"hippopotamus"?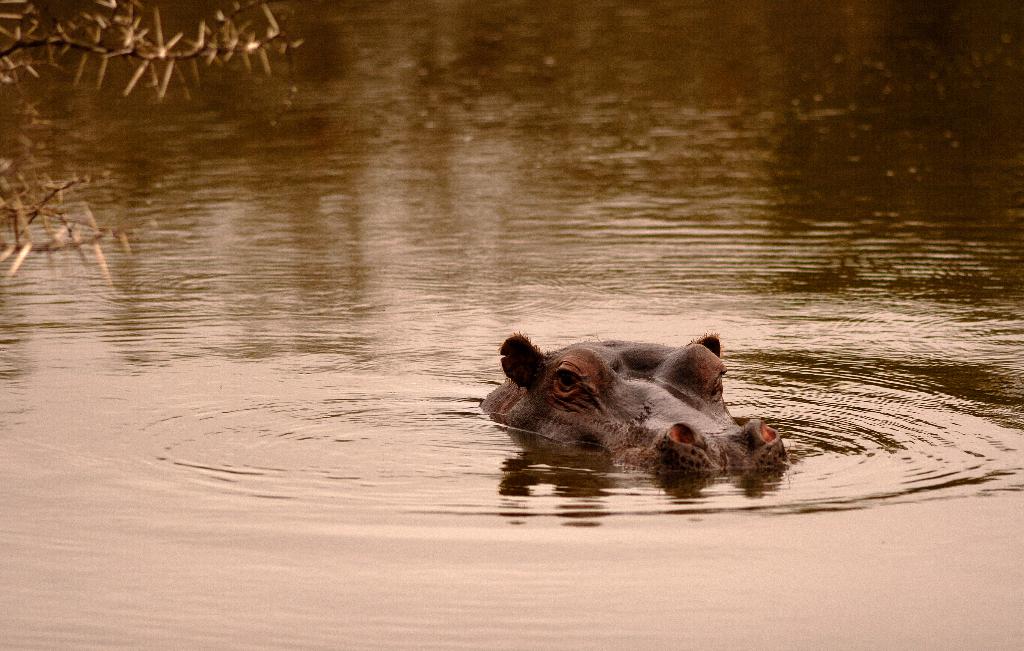
485:339:790:465
